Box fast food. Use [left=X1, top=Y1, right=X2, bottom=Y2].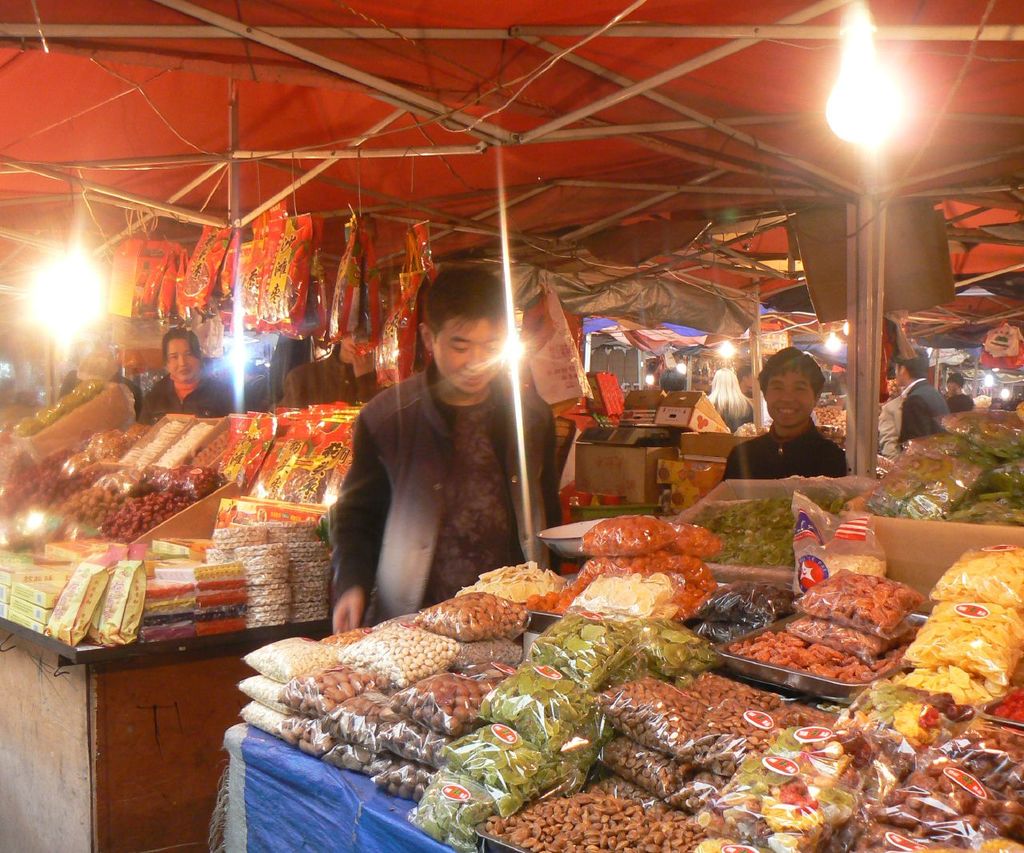
[left=604, top=676, right=710, bottom=757].
